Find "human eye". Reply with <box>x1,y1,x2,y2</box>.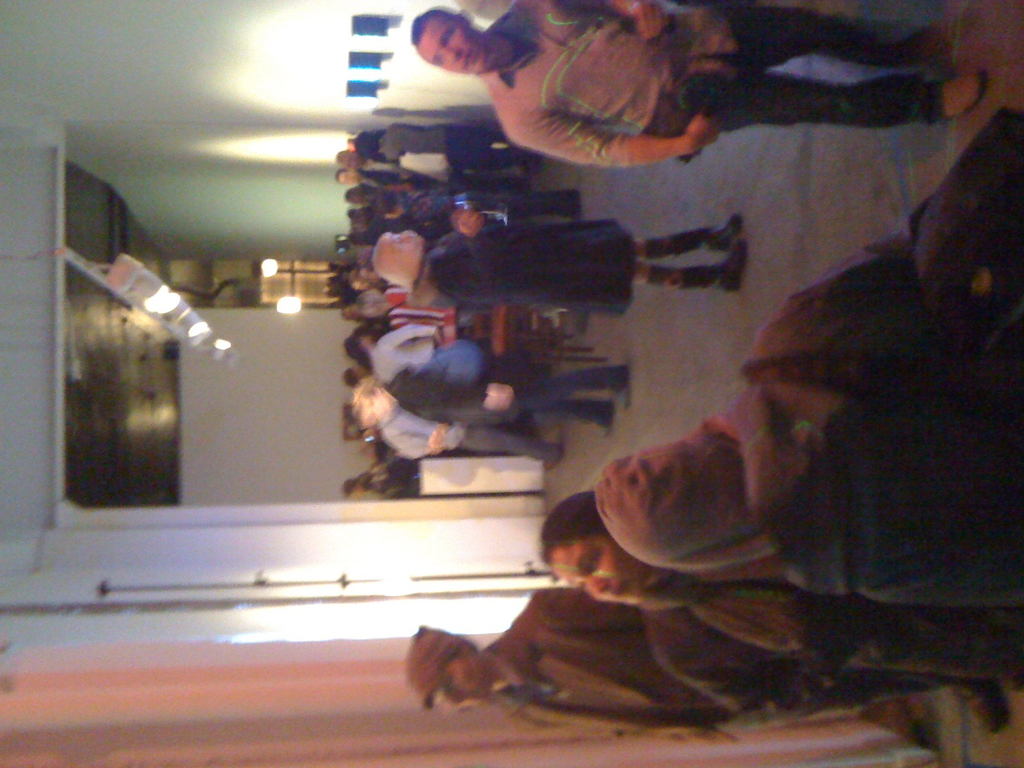
<box>581,551,604,575</box>.
